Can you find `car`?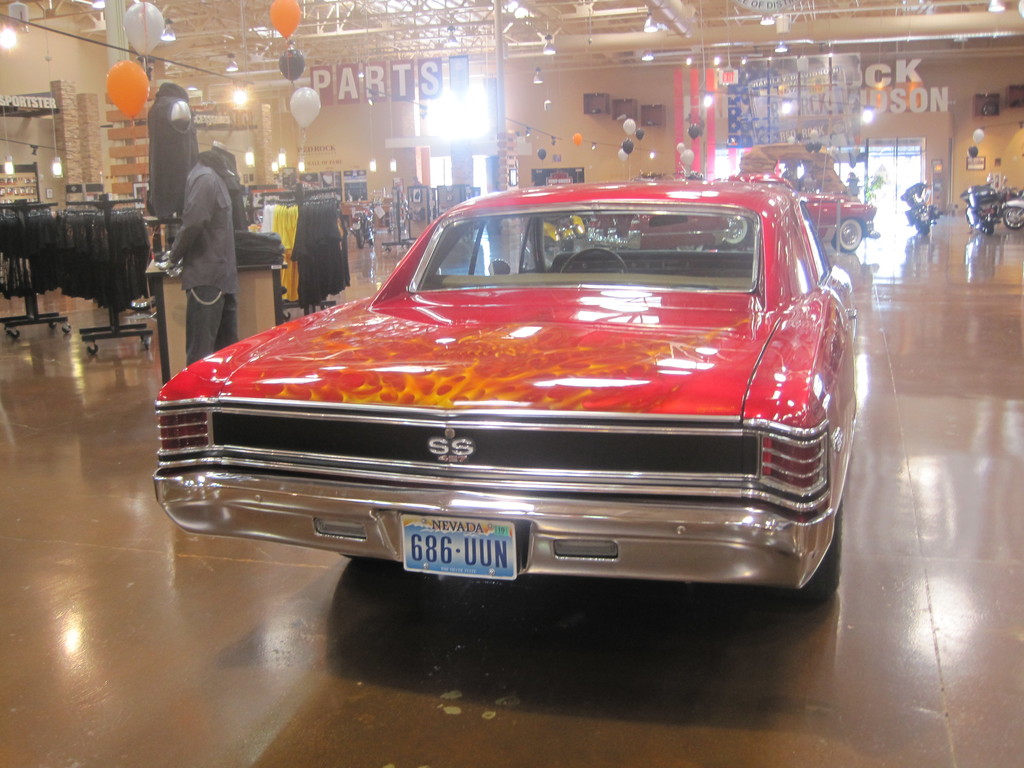
Yes, bounding box: [x1=150, y1=172, x2=851, y2=616].
